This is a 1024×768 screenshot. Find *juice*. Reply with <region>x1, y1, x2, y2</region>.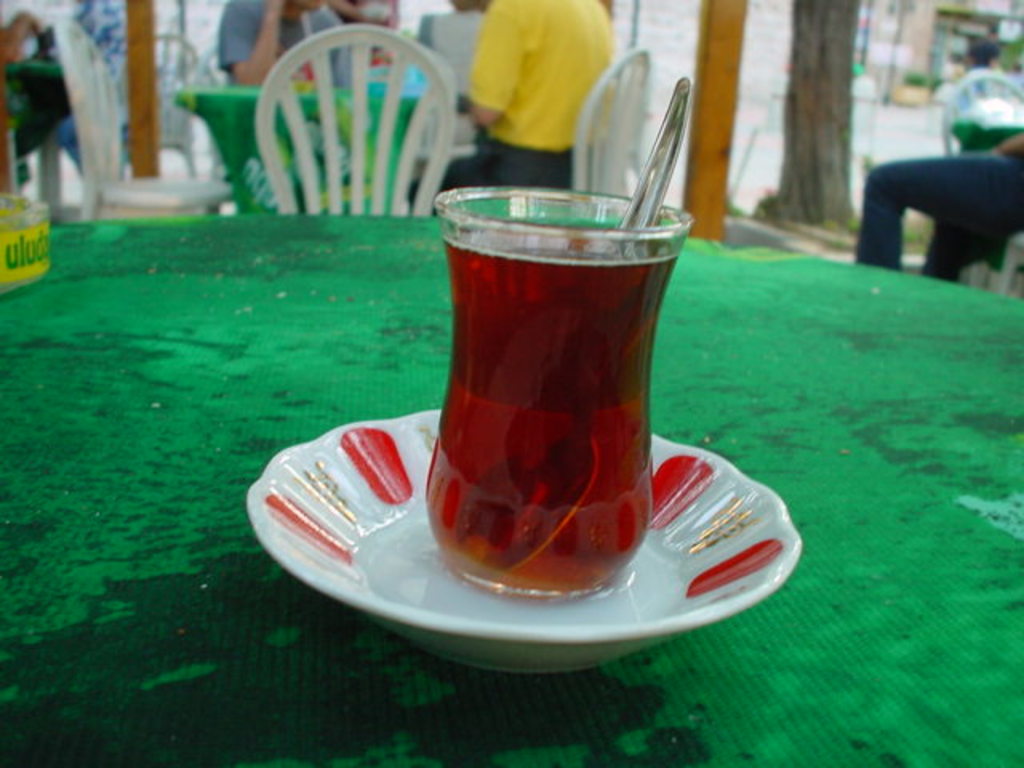
<region>421, 170, 667, 624</region>.
